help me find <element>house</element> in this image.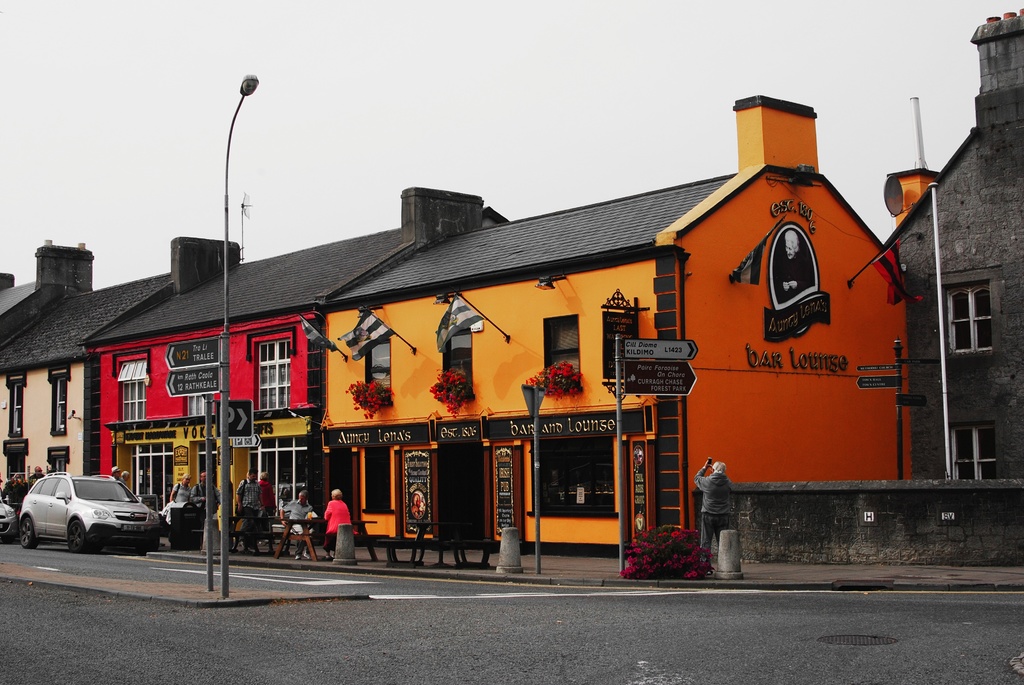
Found it: region(83, 172, 867, 526).
